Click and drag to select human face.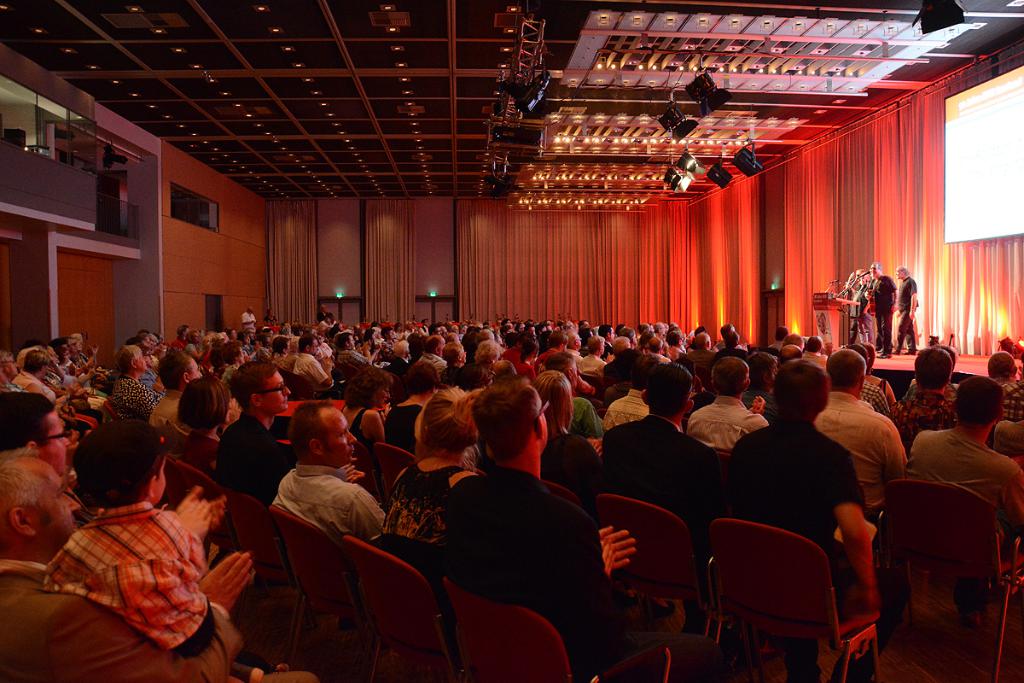
Selection: crop(262, 371, 290, 411).
